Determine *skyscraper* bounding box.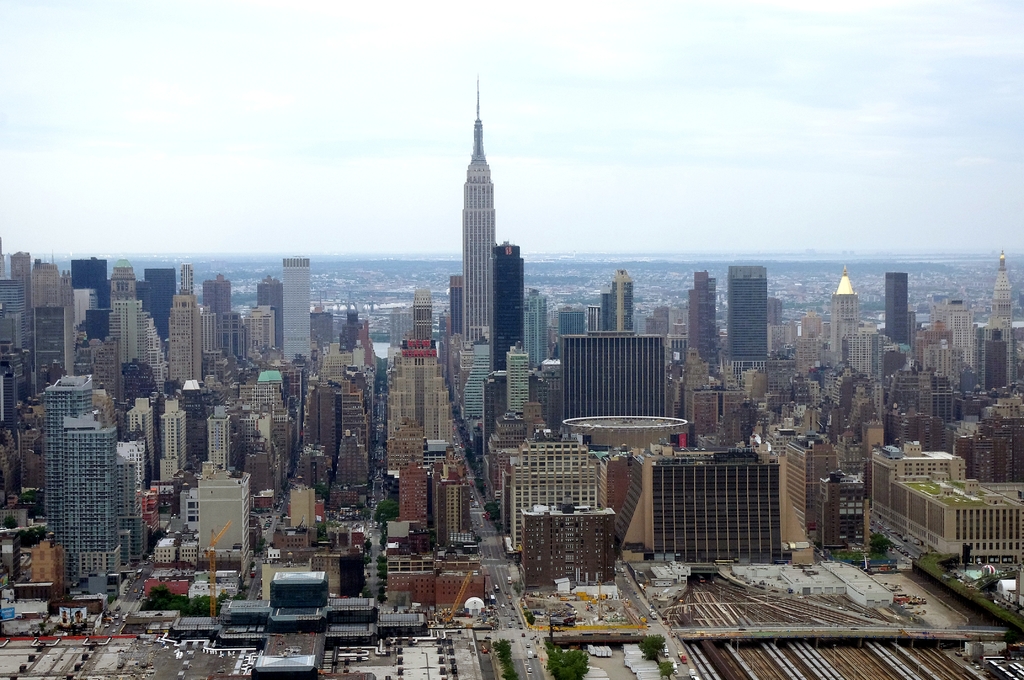
Determined: <region>488, 236, 524, 415</region>.
